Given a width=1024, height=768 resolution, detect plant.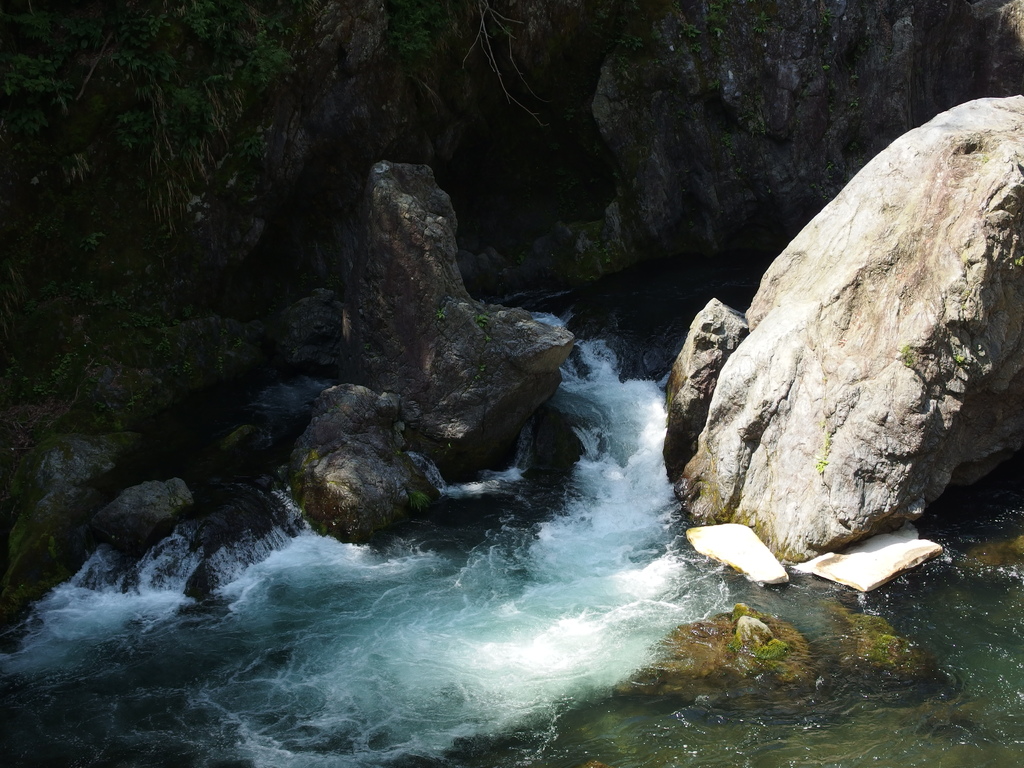
pyautogui.locateOnScreen(0, 434, 10, 497).
